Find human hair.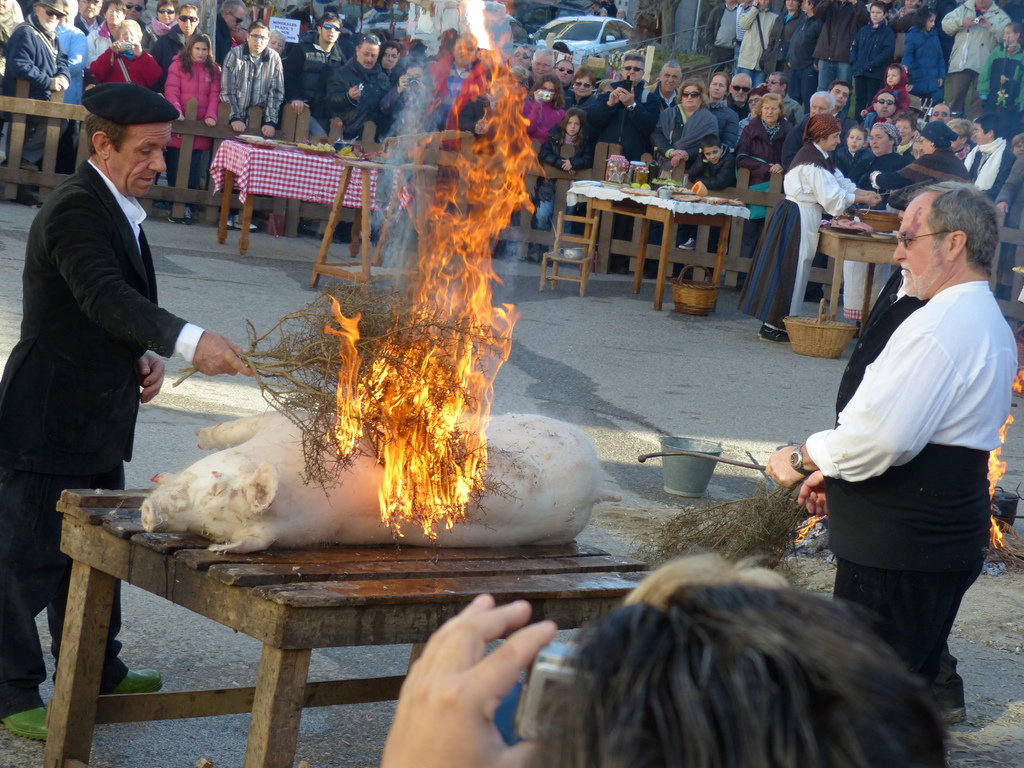
x1=732, y1=72, x2=755, y2=86.
